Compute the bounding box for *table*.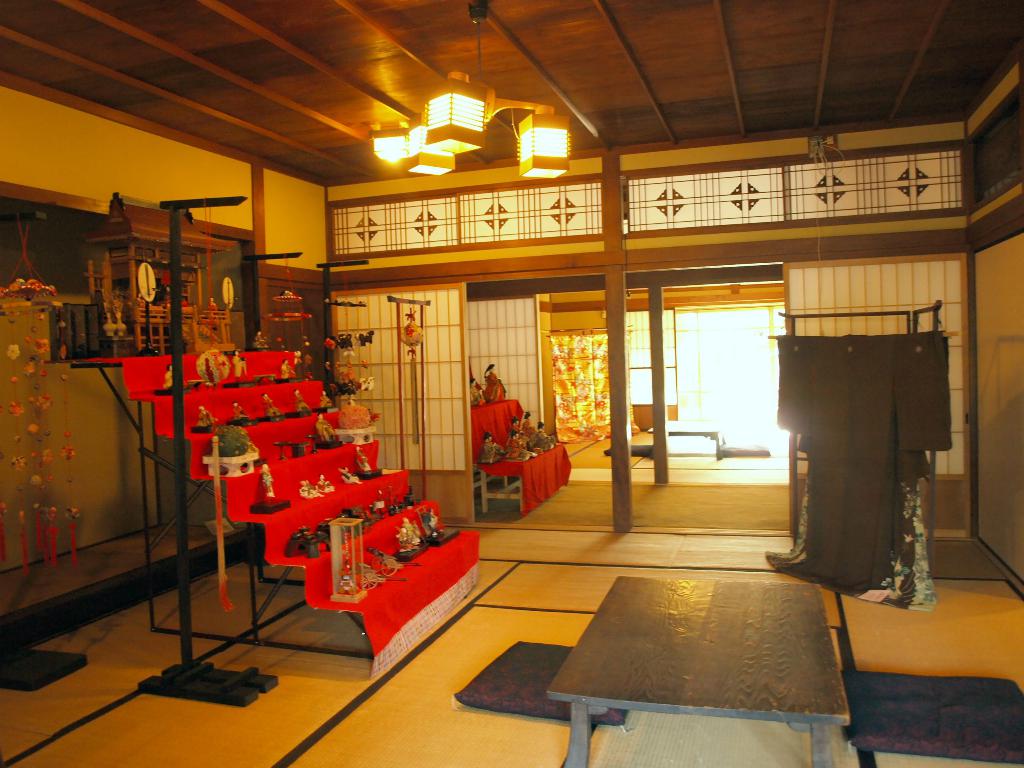
[x1=521, y1=558, x2=860, y2=758].
